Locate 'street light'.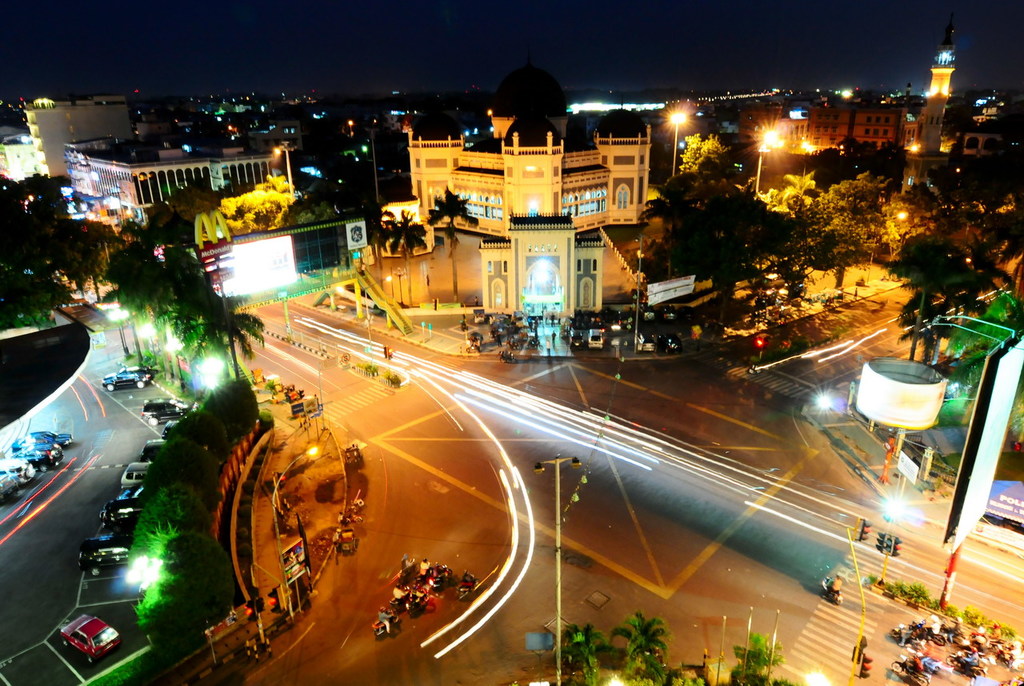
Bounding box: BBox(534, 455, 582, 685).
